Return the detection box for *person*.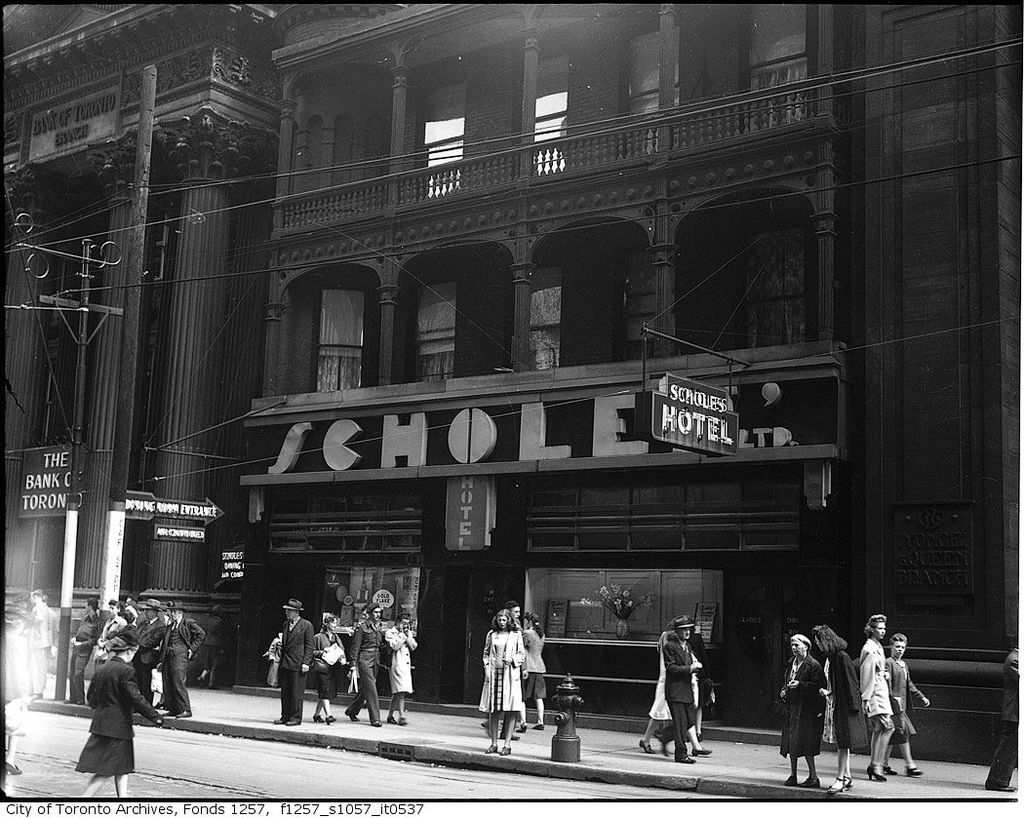
pyautogui.locateOnScreen(54, 597, 97, 702).
